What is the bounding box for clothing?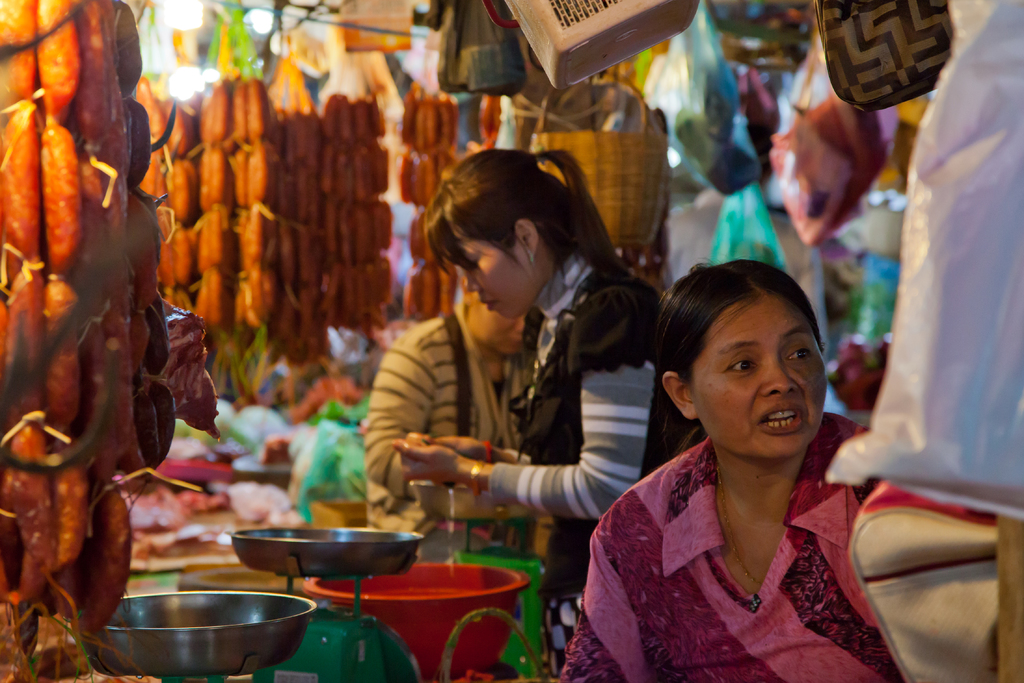
x1=364 y1=284 x2=532 y2=539.
